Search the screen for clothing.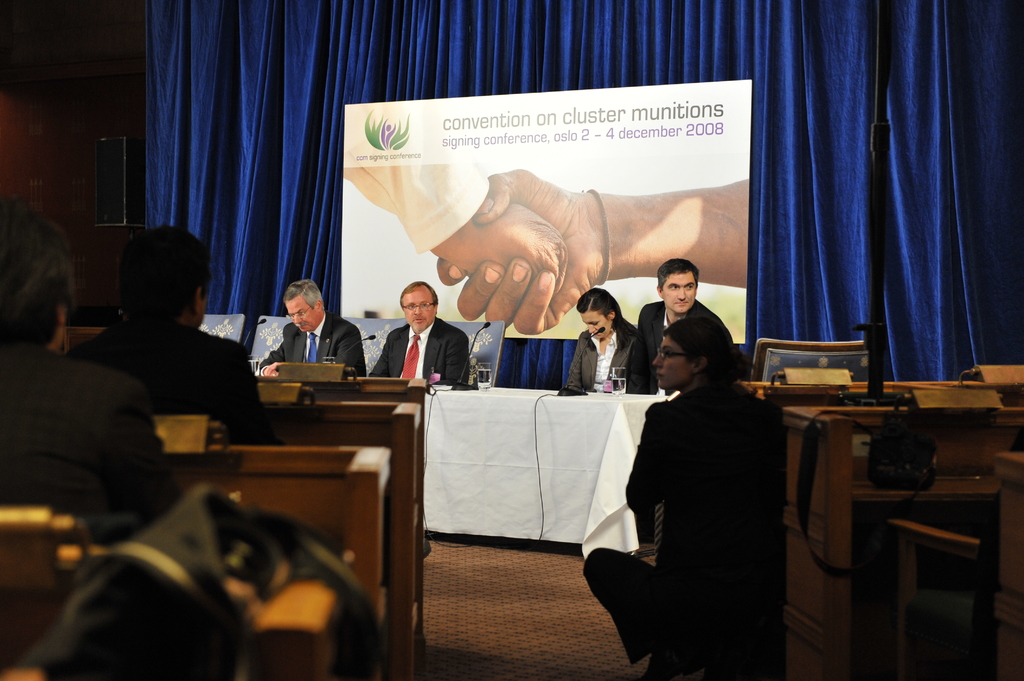
Found at {"x1": 638, "y1": 298, "x2": 731, "y2": 392}.
